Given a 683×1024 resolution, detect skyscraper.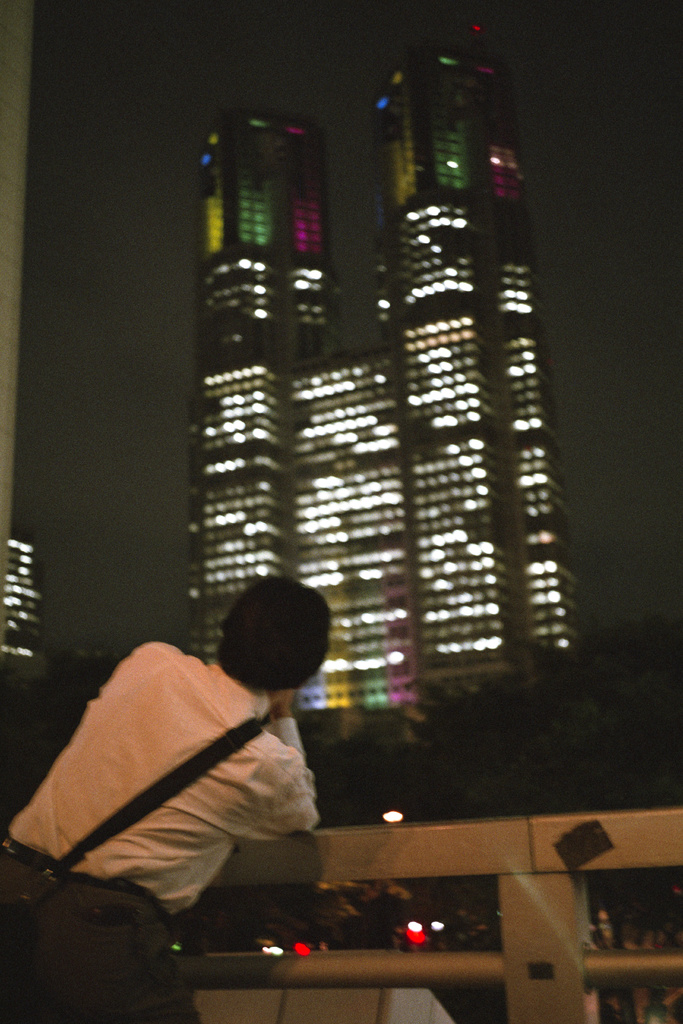
4,522,45,676.
